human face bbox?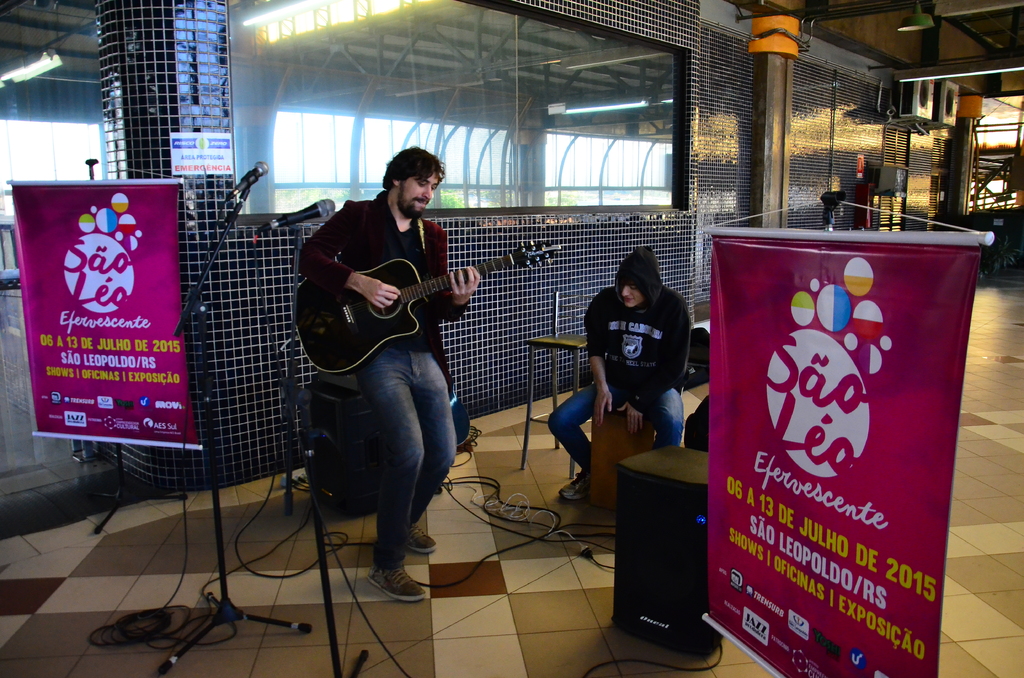
select_region(402, 175, 439, 215)
